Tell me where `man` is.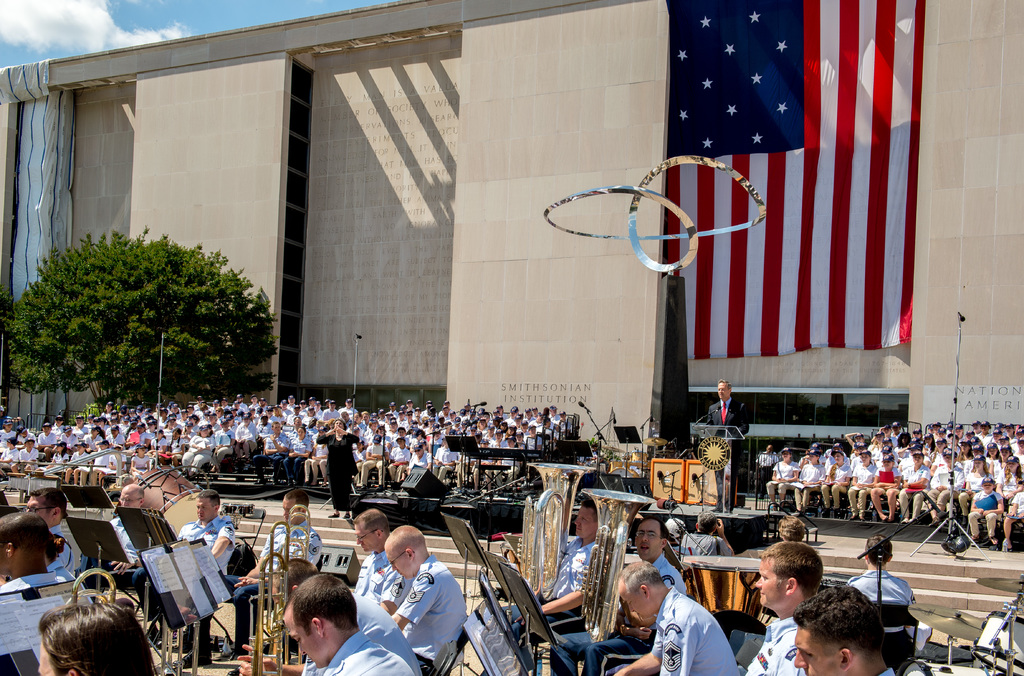
`man` is at 363, 543, 463, 671.
